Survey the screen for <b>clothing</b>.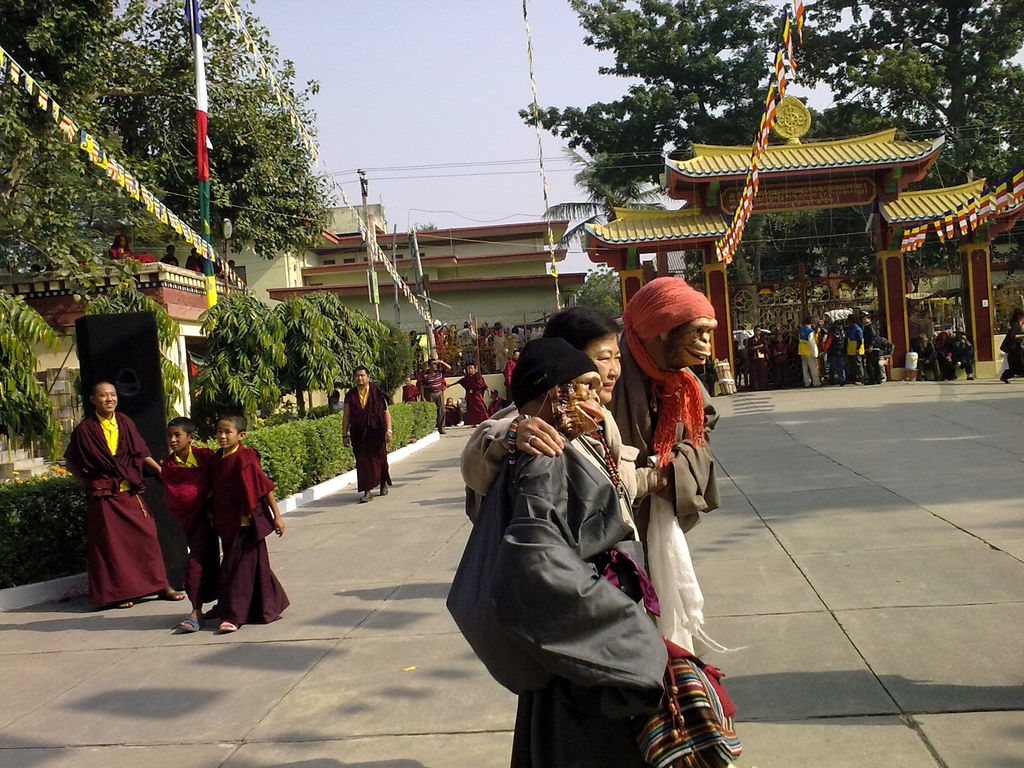
Survey found: bbox=(740, 348, 751, 369).
